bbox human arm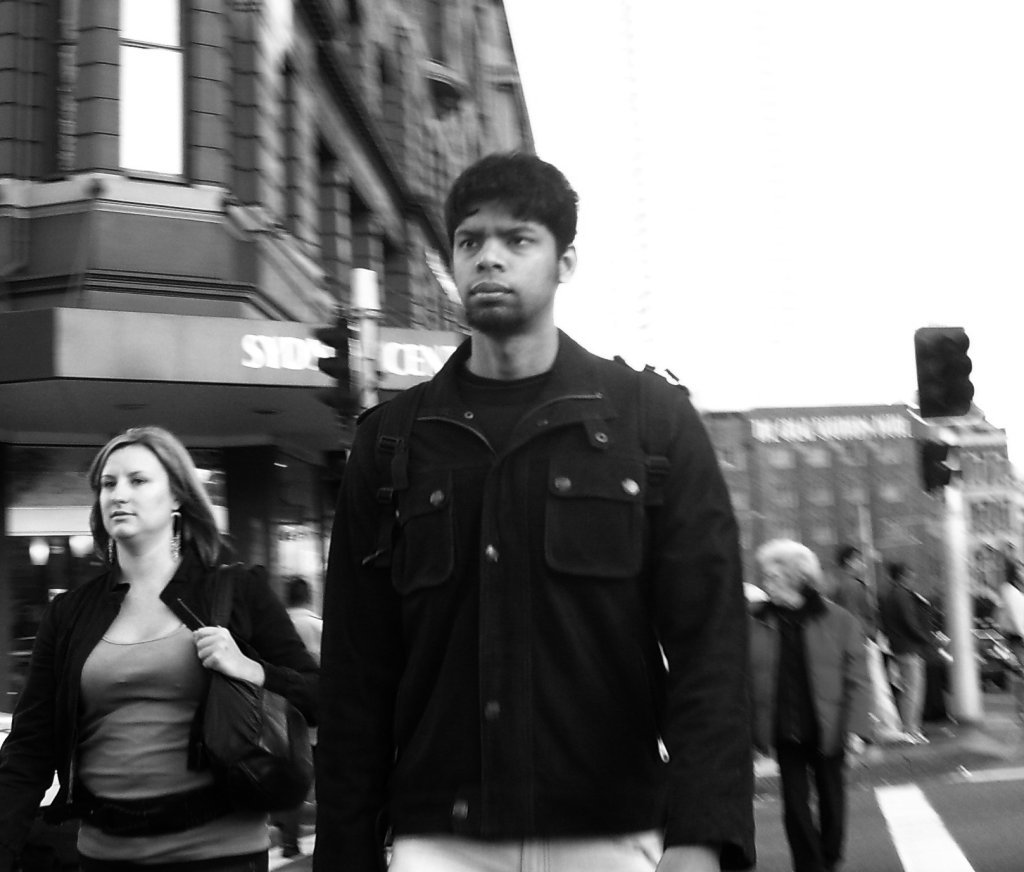
(841,618,875,770)
